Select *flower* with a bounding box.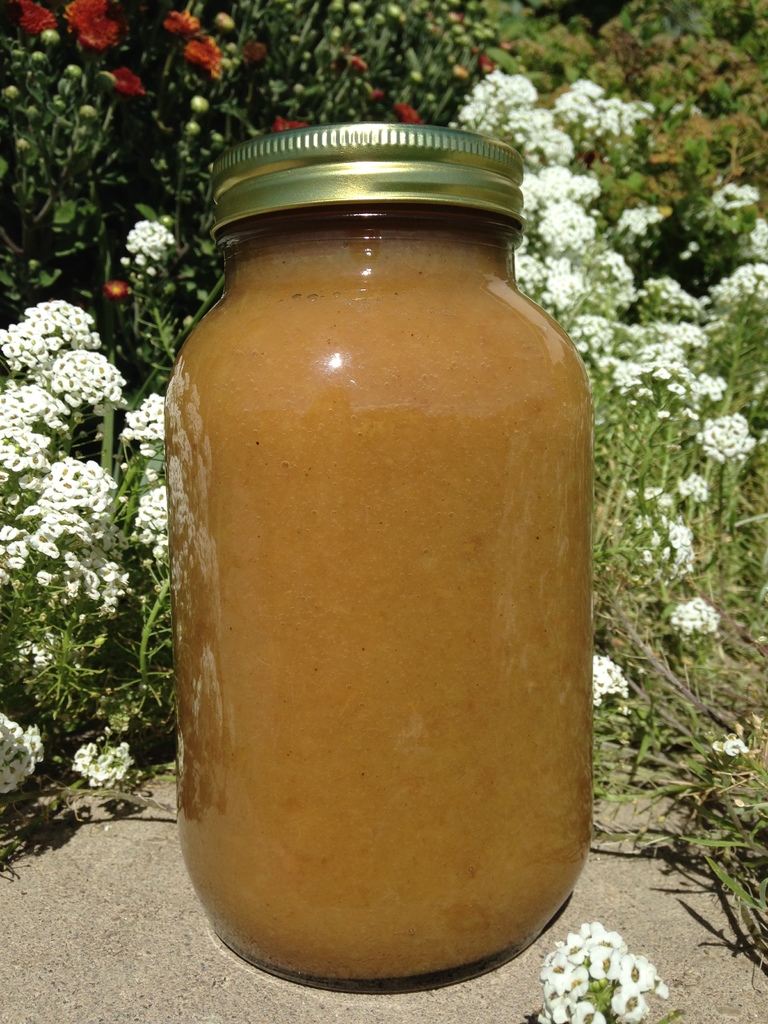
l=658, t=583, r=732, b=637.
